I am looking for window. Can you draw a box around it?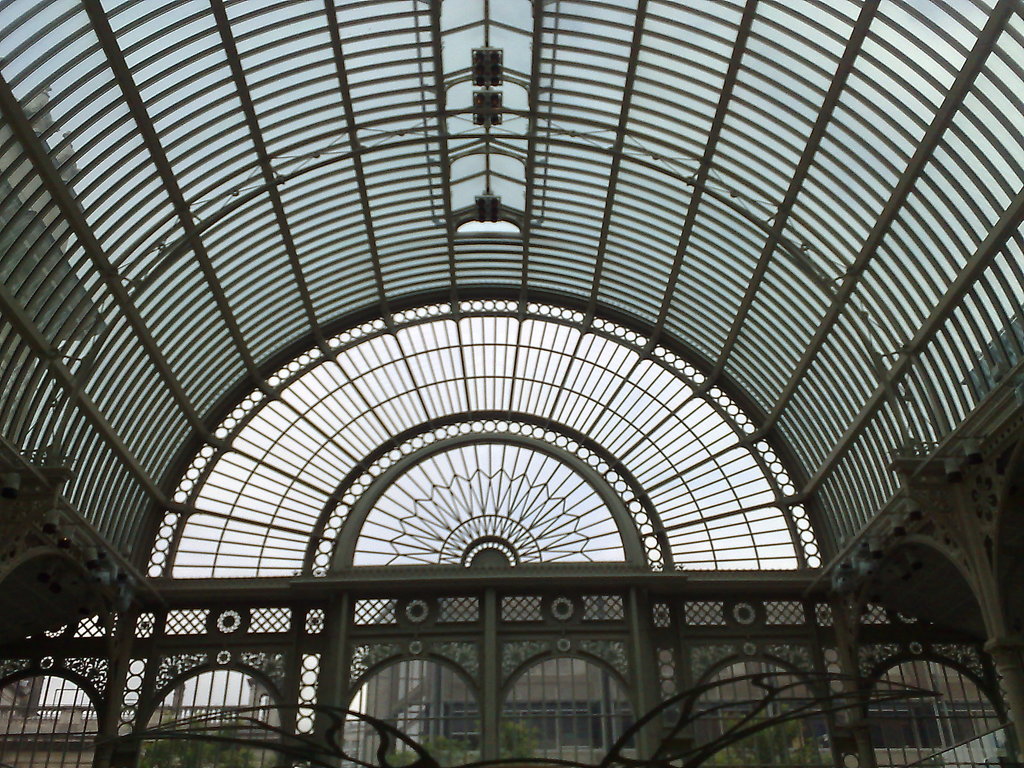
Sure, the bounding box is 0/678/94/767.
